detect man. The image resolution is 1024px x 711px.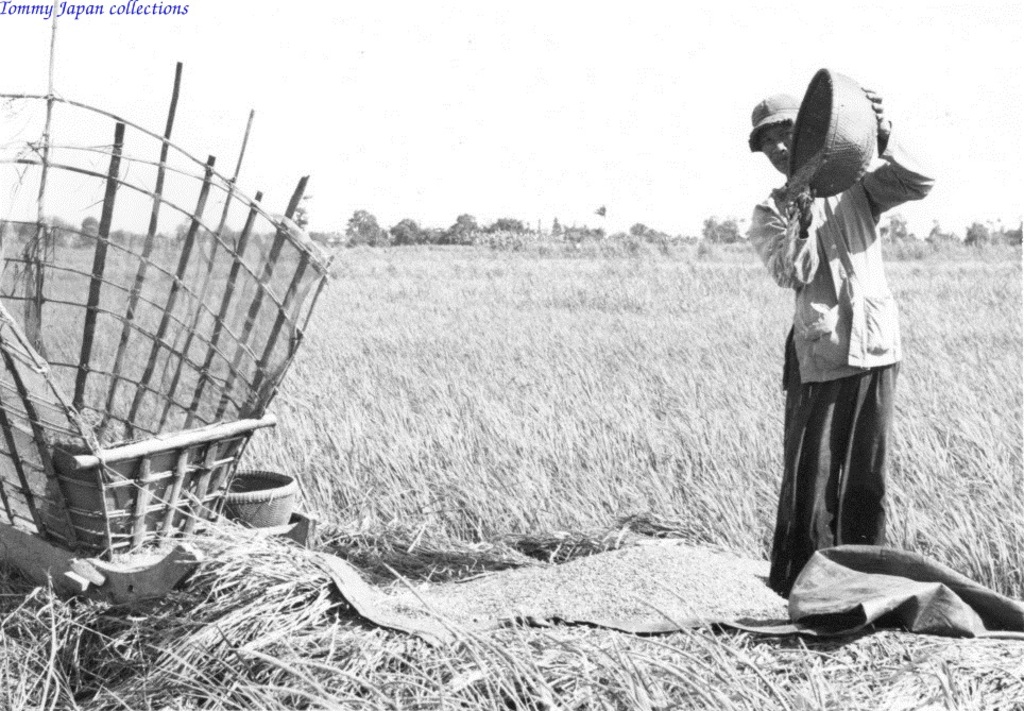
crop(740, 82, 935, 614).
